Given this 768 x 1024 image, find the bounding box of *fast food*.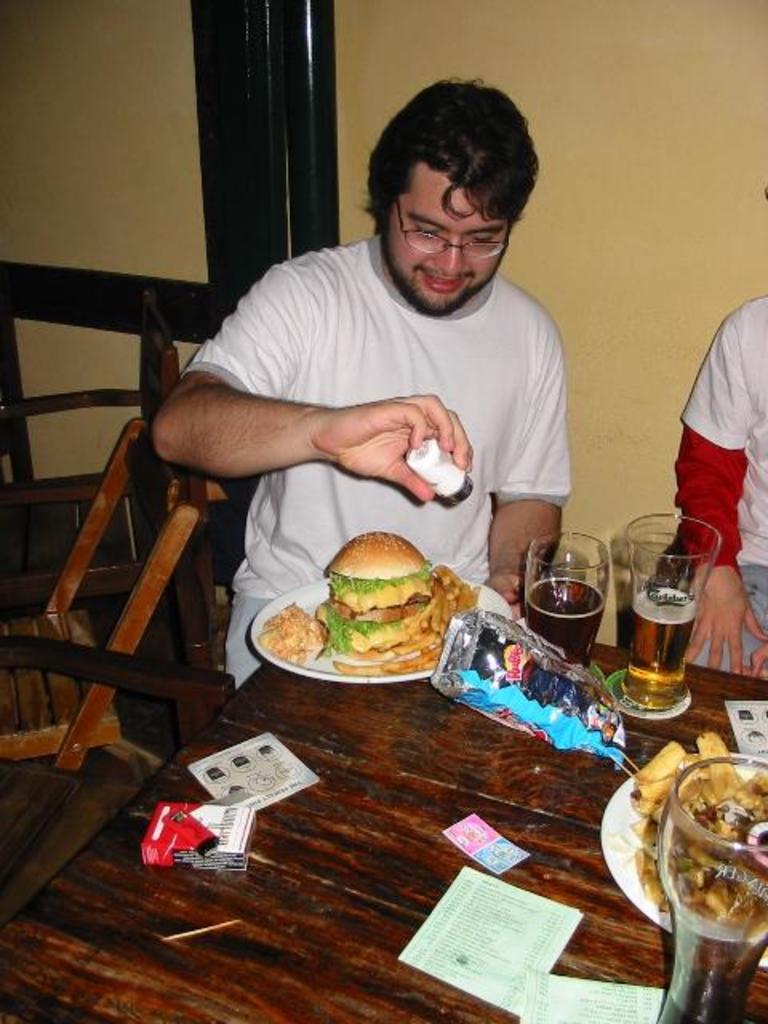
box(310, 509, 448, 662).
